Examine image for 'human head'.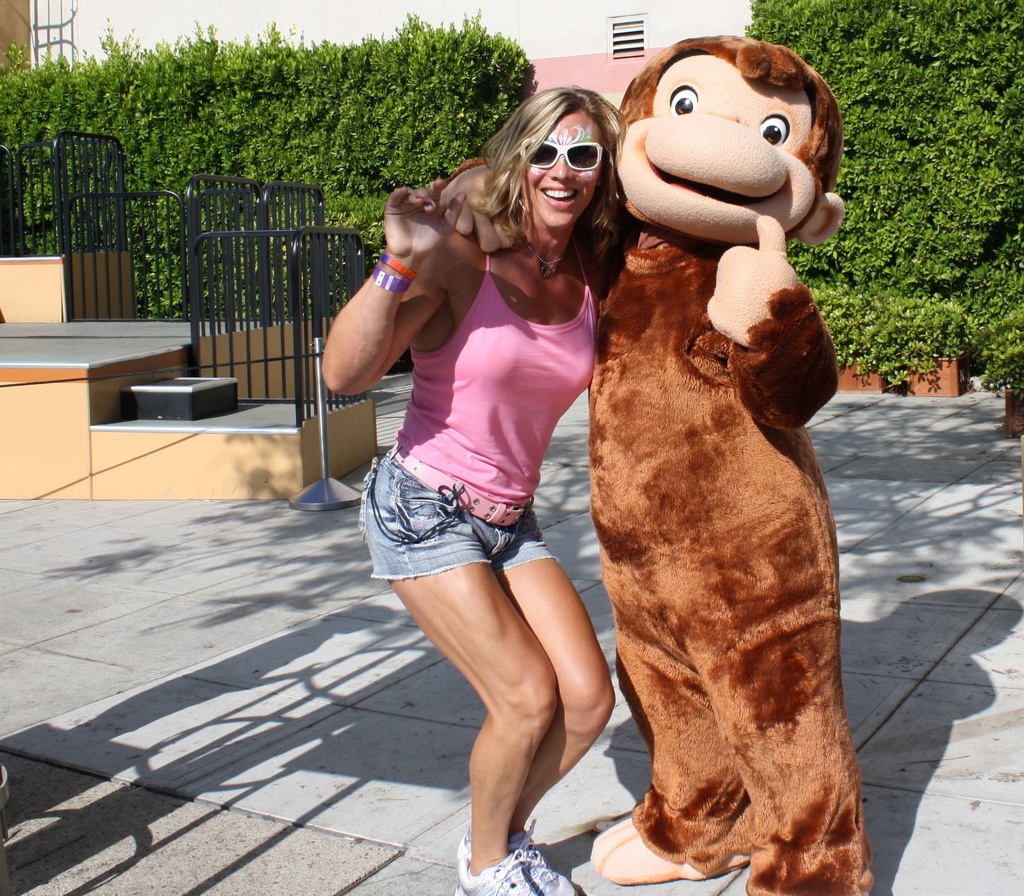
Examination result: (593,13,842,246).
